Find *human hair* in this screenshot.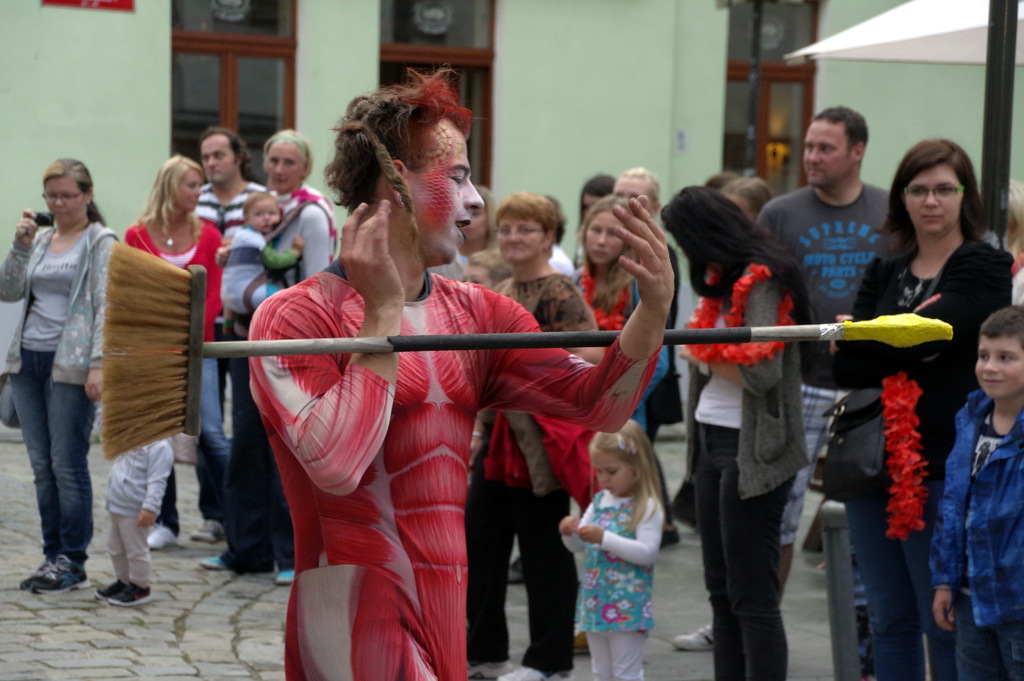
The bounding box for *human hair* is 261,126,314,179.
